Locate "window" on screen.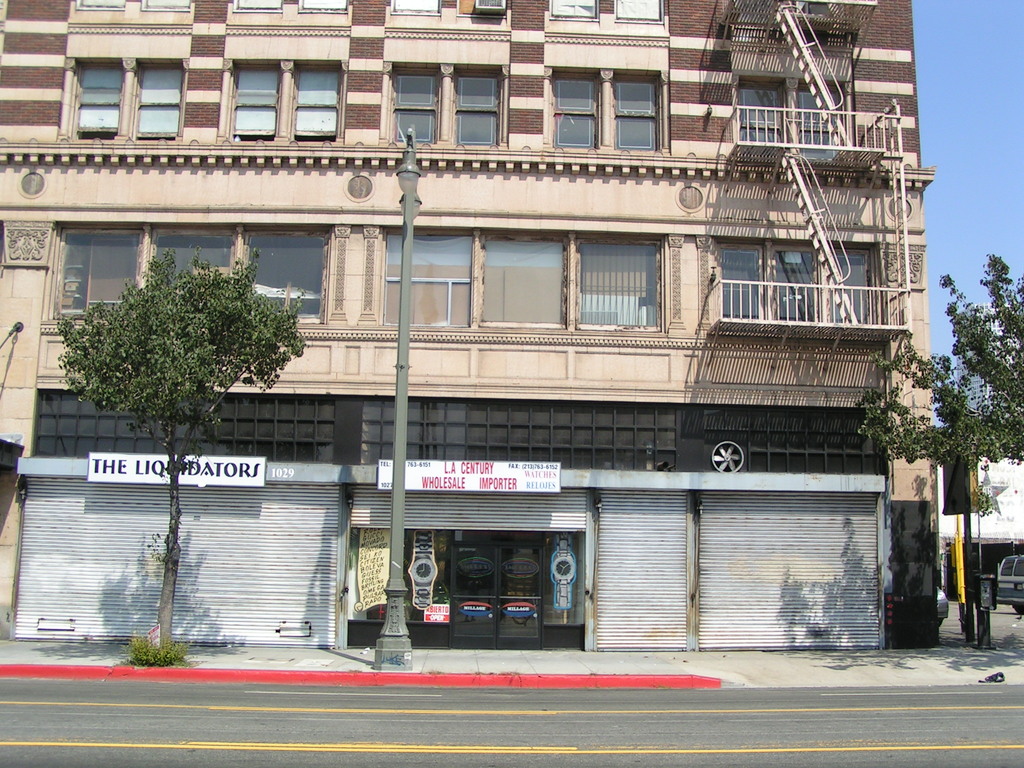
On screen at bbox(226, 60, 348, 146).
